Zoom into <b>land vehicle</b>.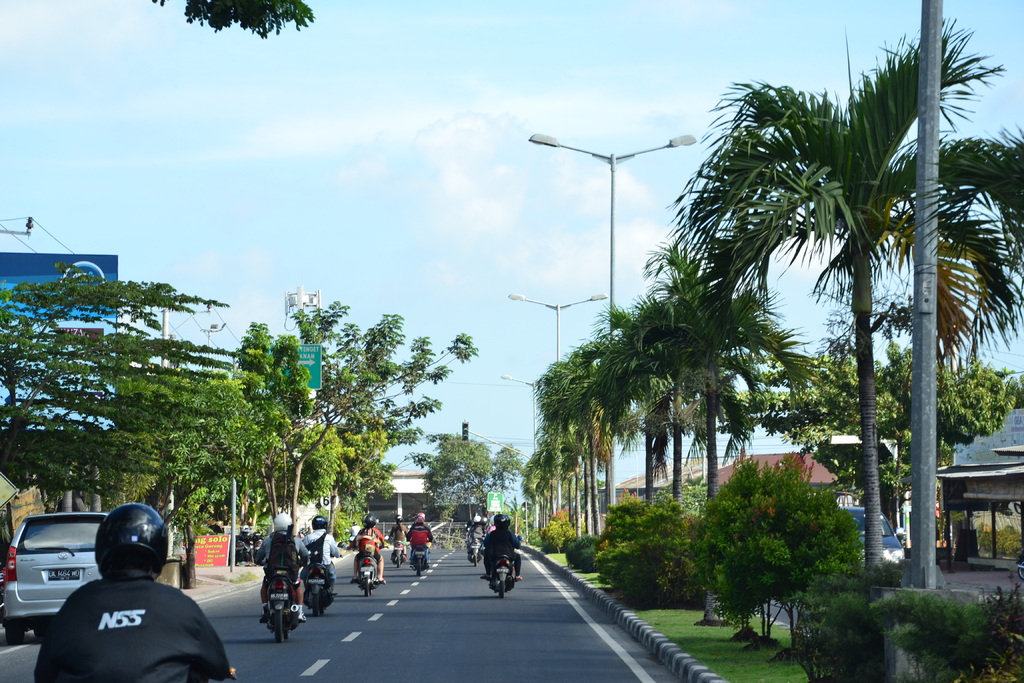
Zoom target: bbox(305, 563, 335, 614).
